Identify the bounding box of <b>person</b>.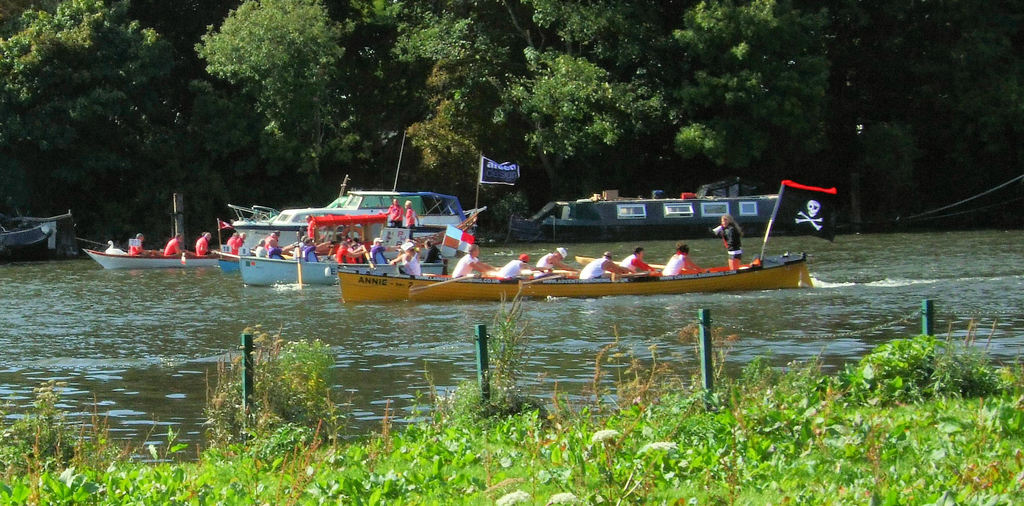
locate(339, 235, 357, 264).
